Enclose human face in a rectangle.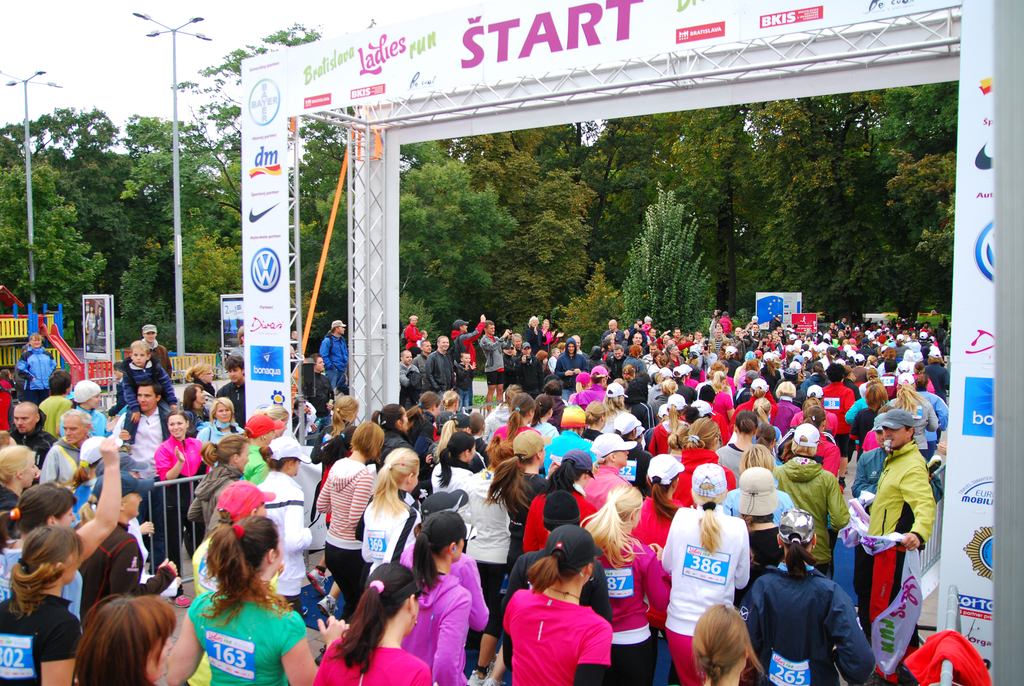
Rect(460, 353, 476, 368).
